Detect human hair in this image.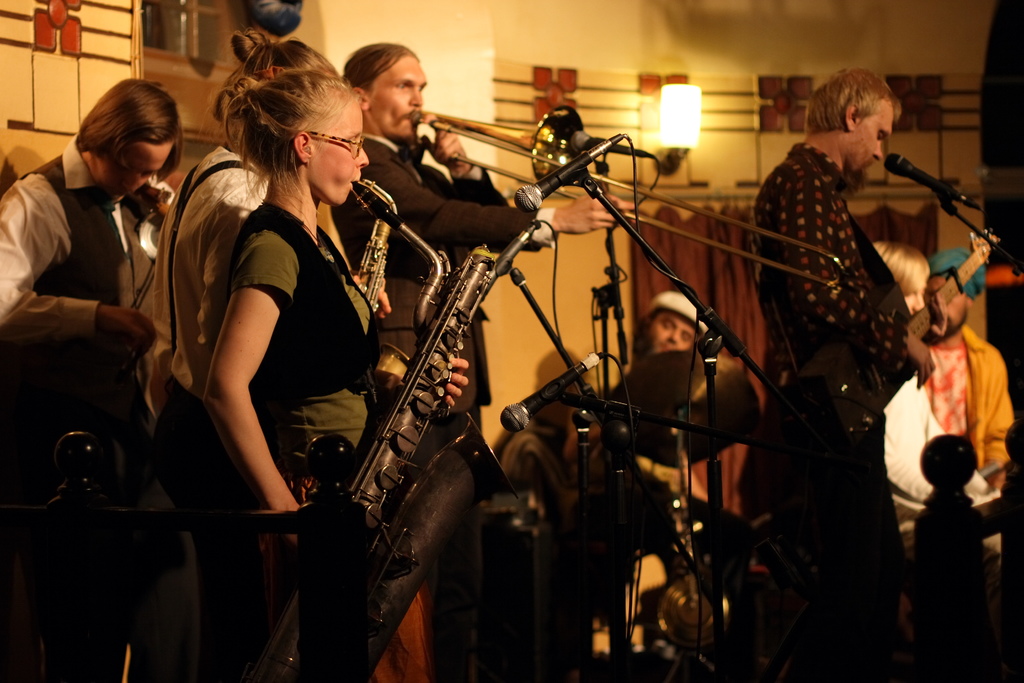
Detection: Rect(336, 40, 421, 95).
